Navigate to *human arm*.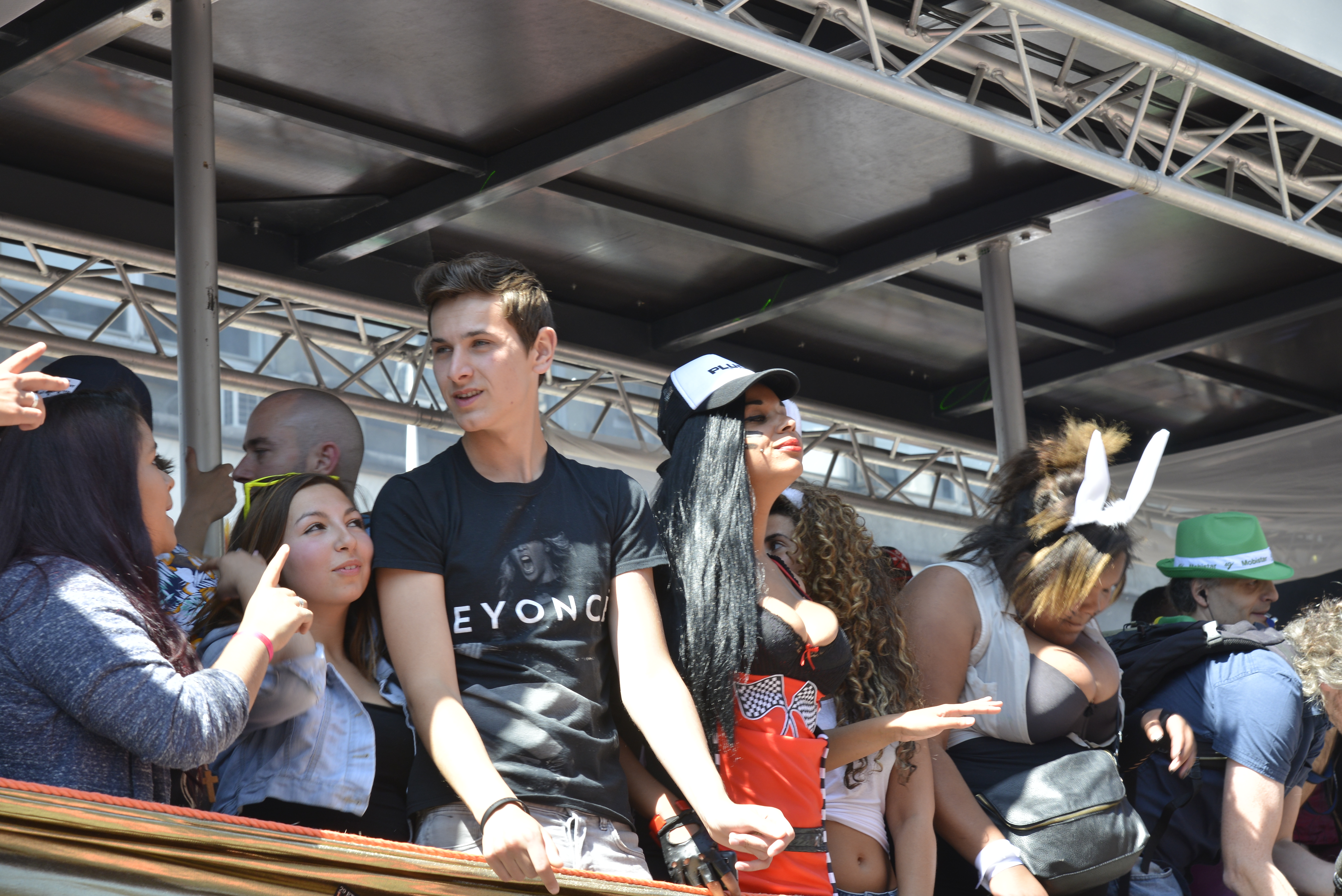
Navigation target: select_region(37, 99, 53, 125).
